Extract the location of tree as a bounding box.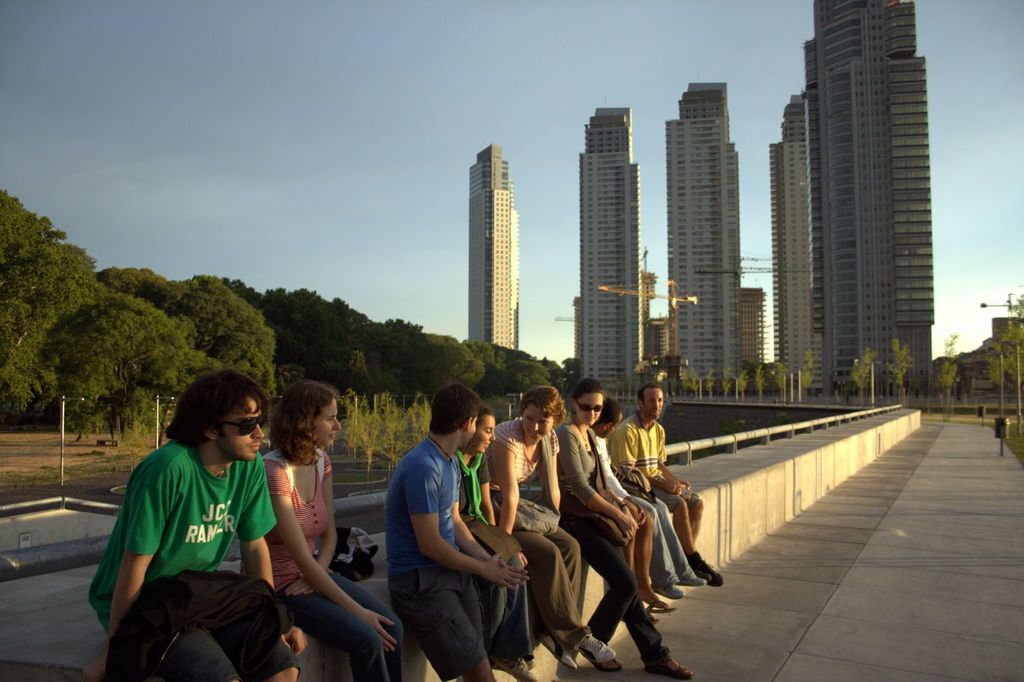
849,349,877,405.
